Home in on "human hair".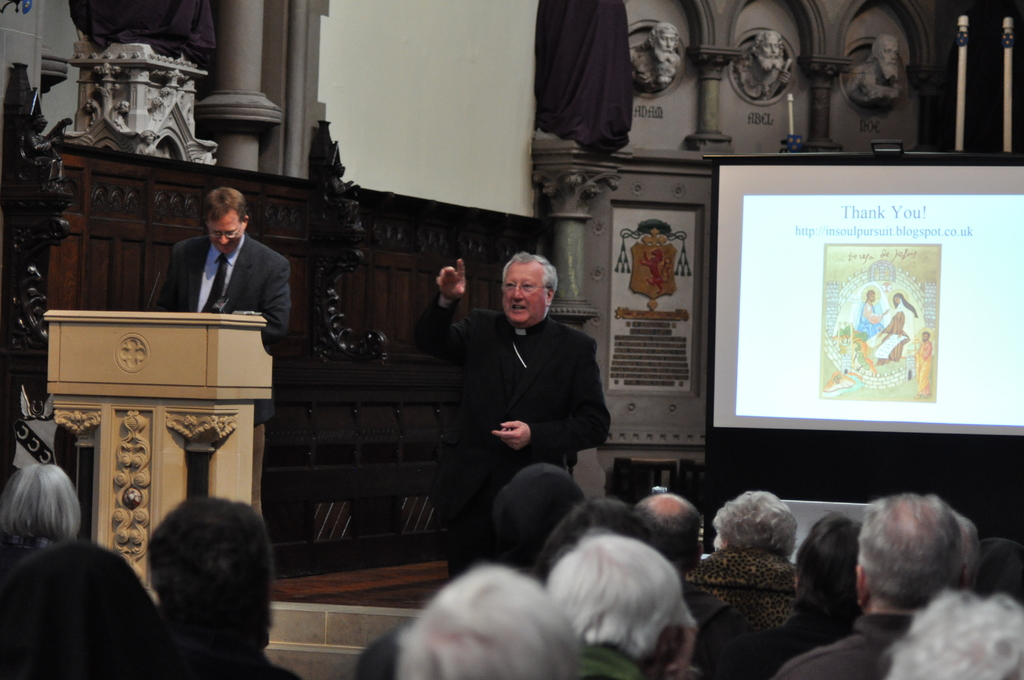
Homed in at rect(554, 539, 692, 654).
